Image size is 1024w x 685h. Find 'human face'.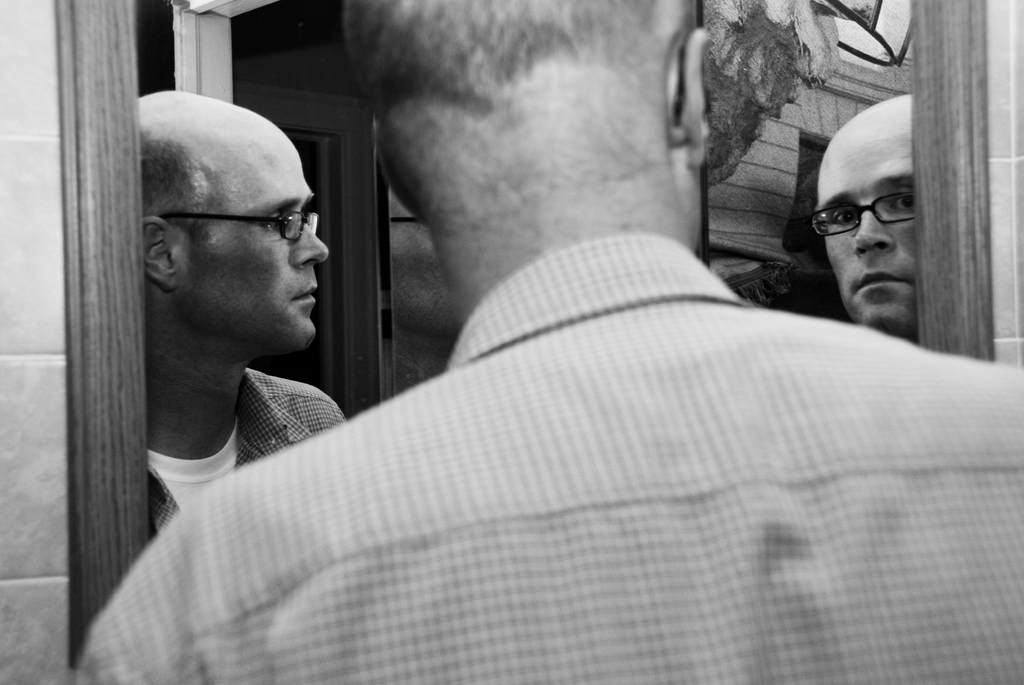
[left=813, top=115, right=920, bottom=349].
